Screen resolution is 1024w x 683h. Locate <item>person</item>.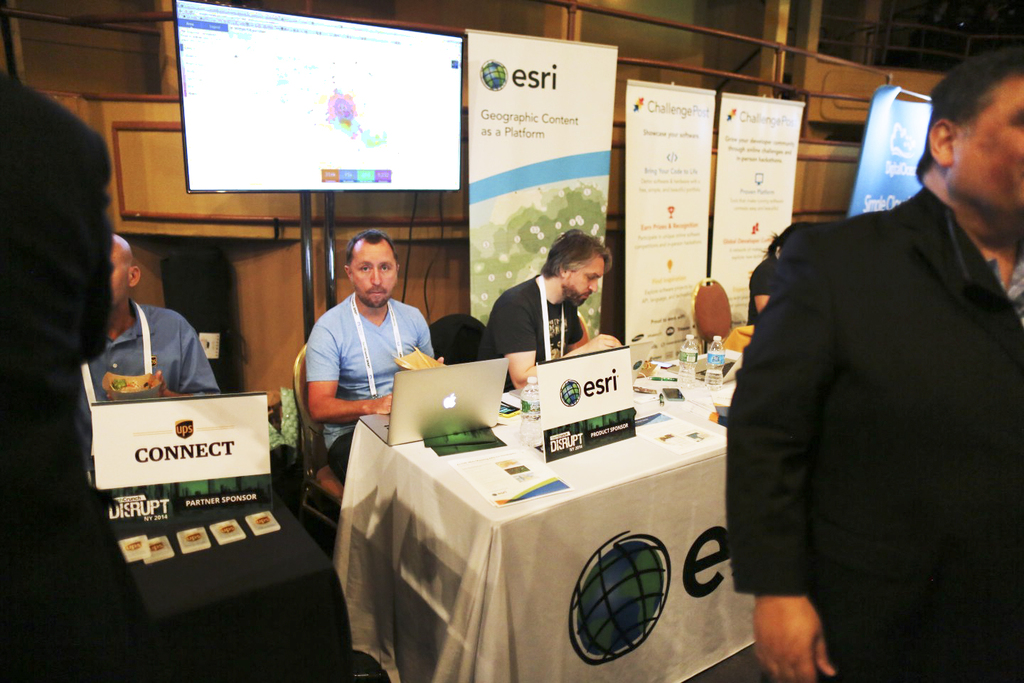
x1=75 y1=233 x2=227 y2=471.
